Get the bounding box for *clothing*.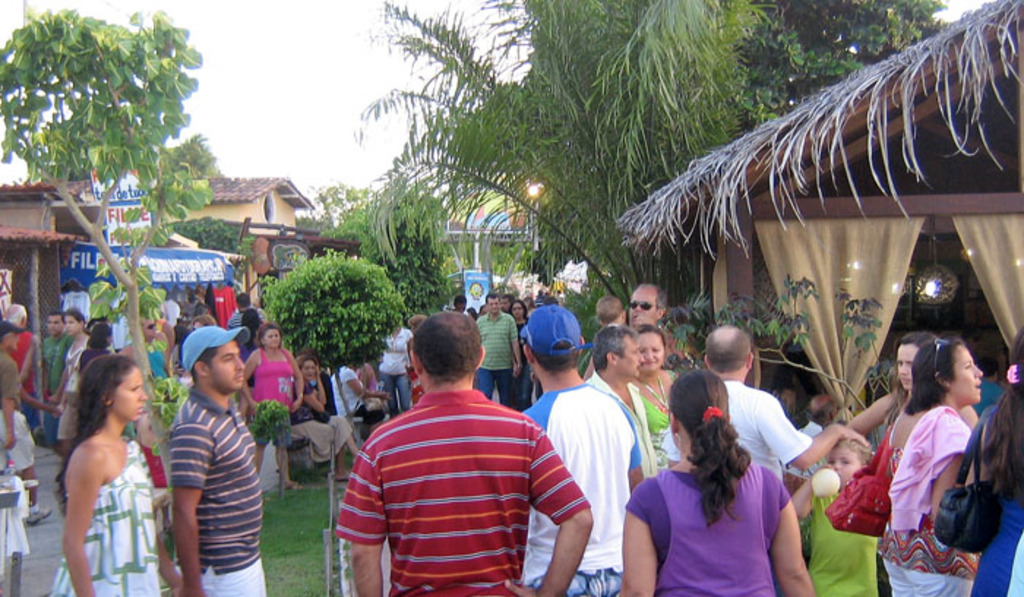
[724,380,815,483].
